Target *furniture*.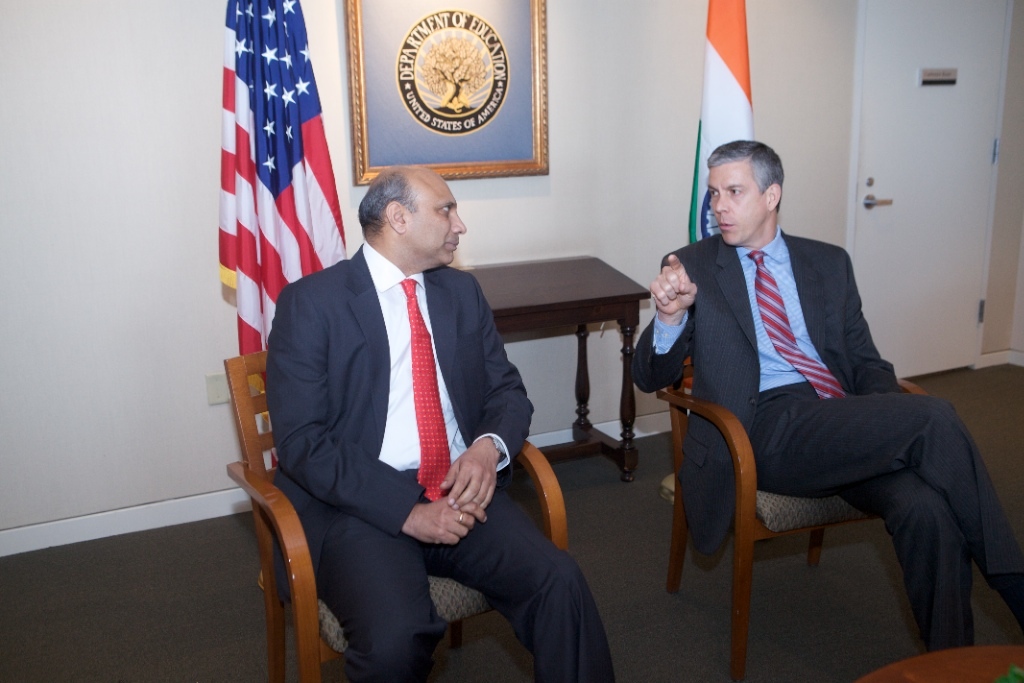
Target region: box(864, 642, 1023, 682).
